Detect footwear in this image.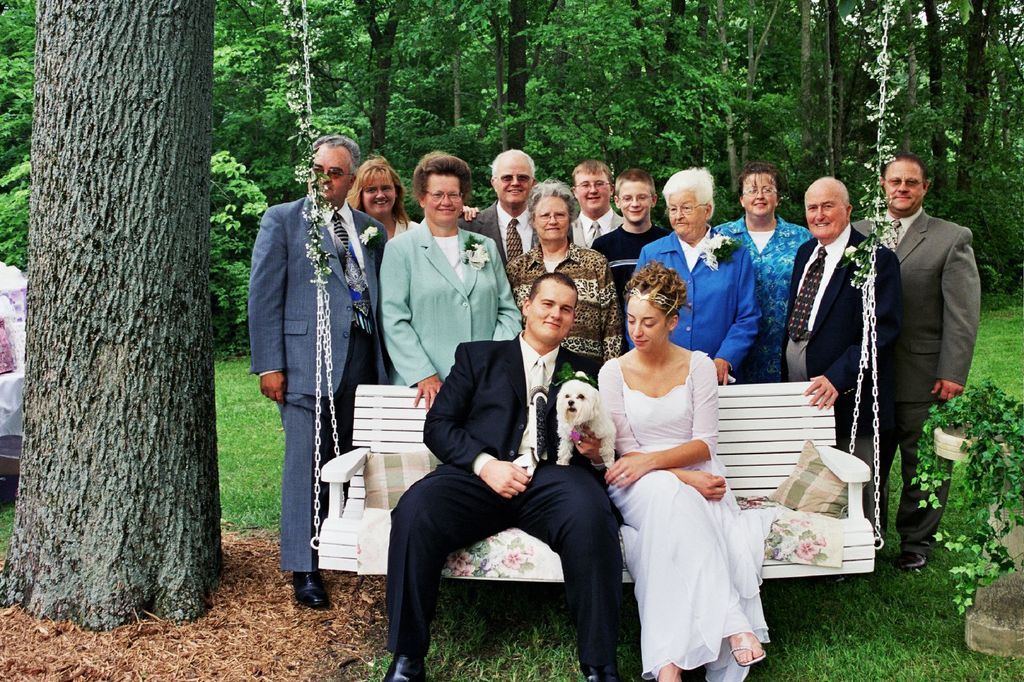
Detection: BBox(290, 569, 332, 610).
